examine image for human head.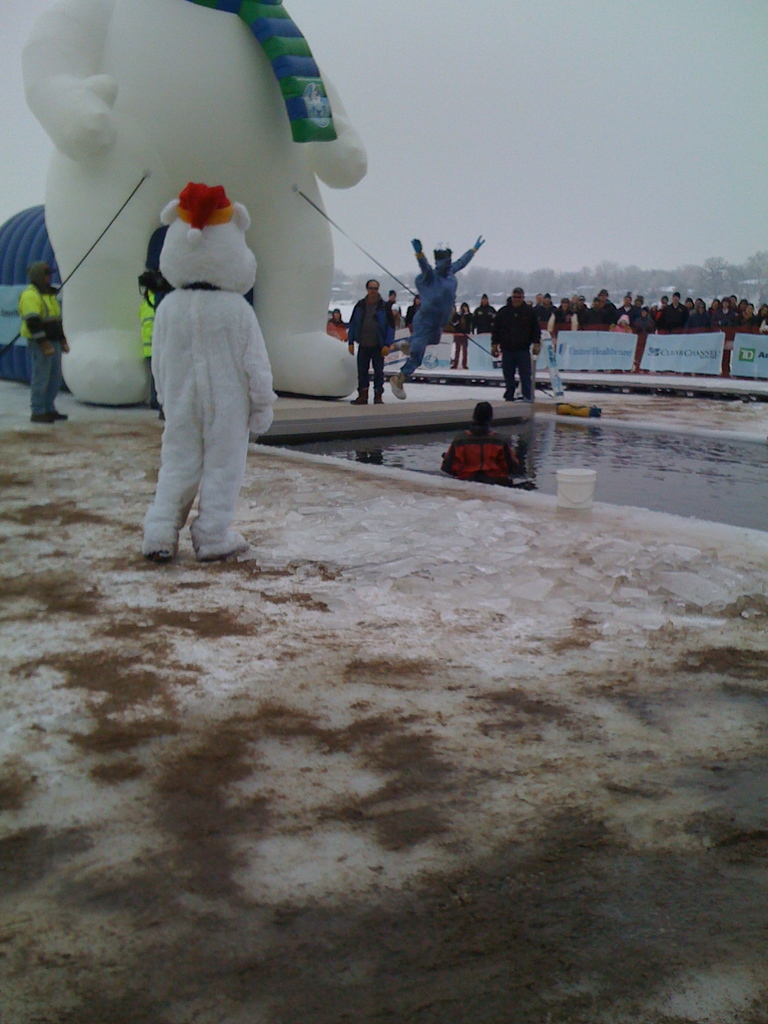
Examination result: 472/404/496/424.
